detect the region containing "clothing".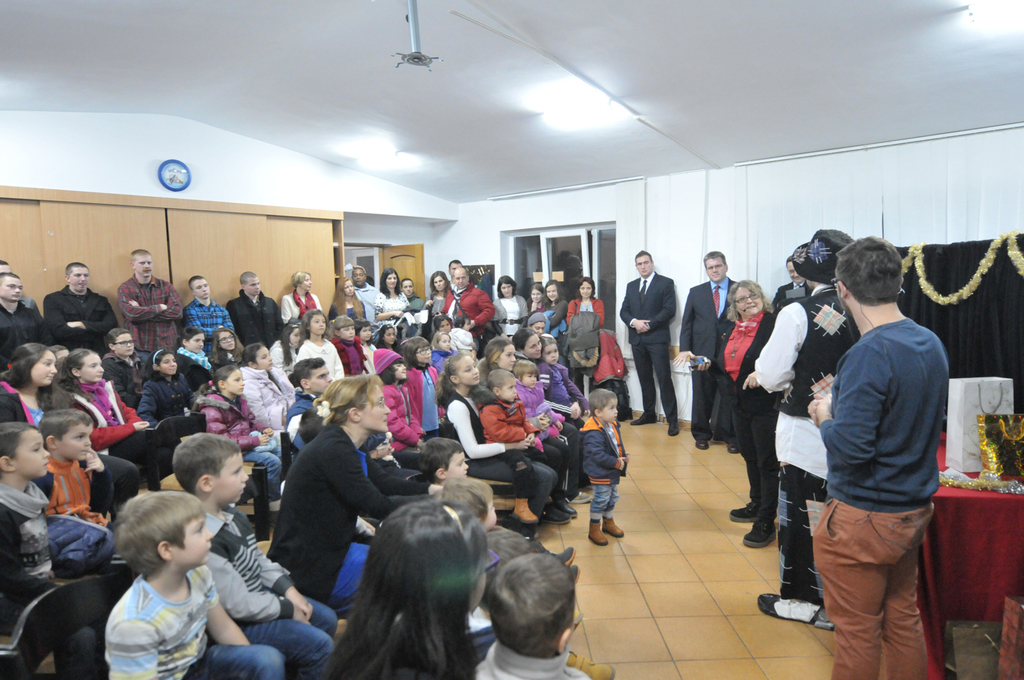
BBox(403, 361, 441, 435).
